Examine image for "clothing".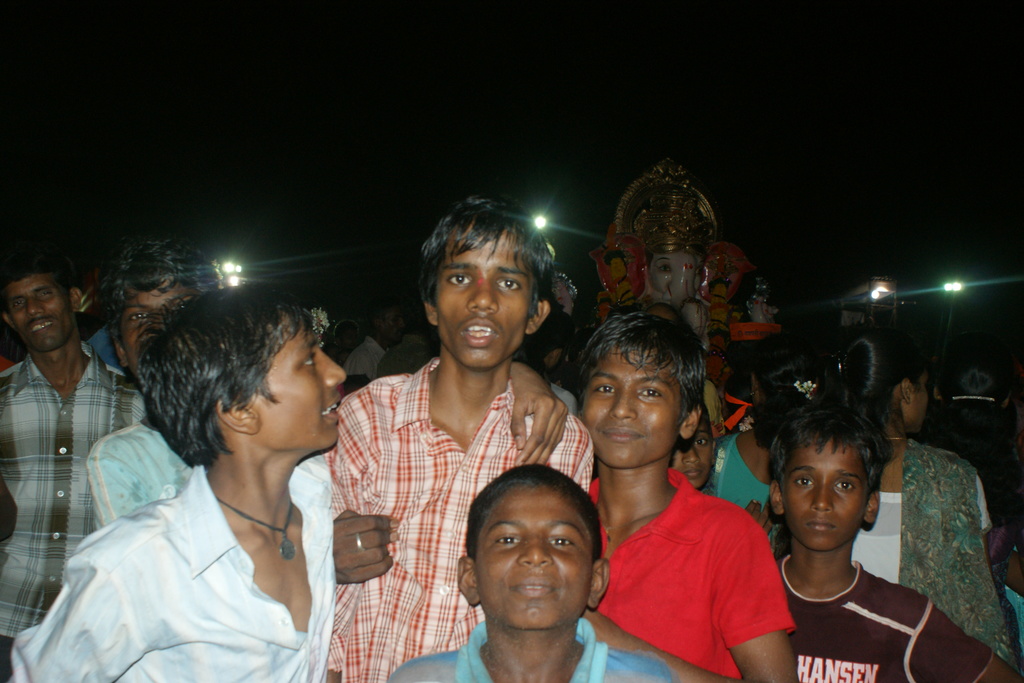
Examination result: 595, 463, 785, 671.
